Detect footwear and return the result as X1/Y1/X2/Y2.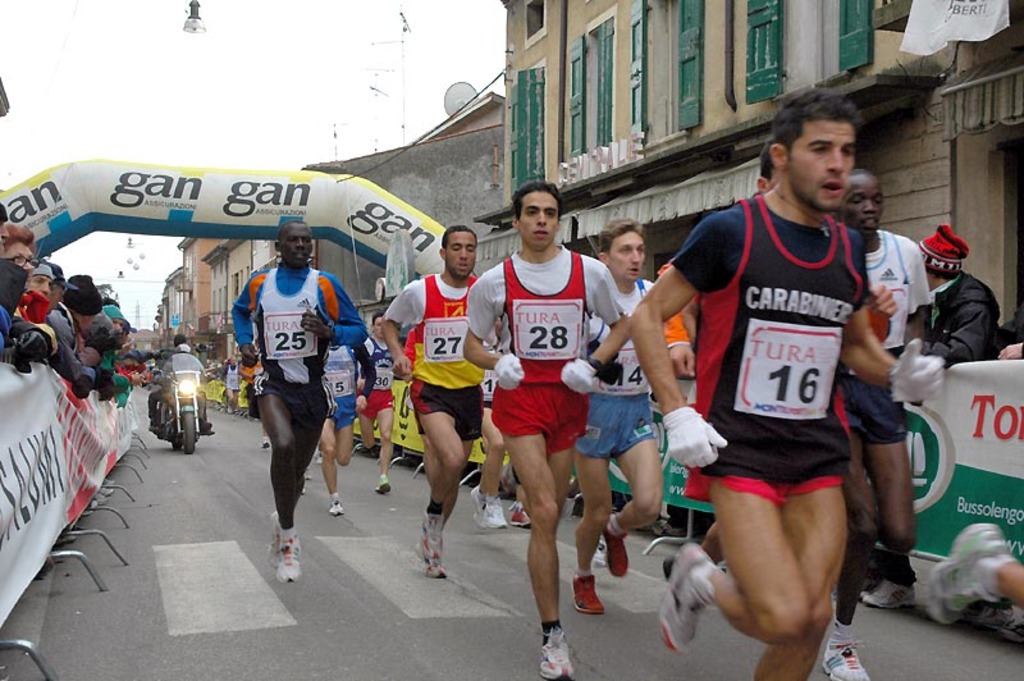
268/517/293/571.
